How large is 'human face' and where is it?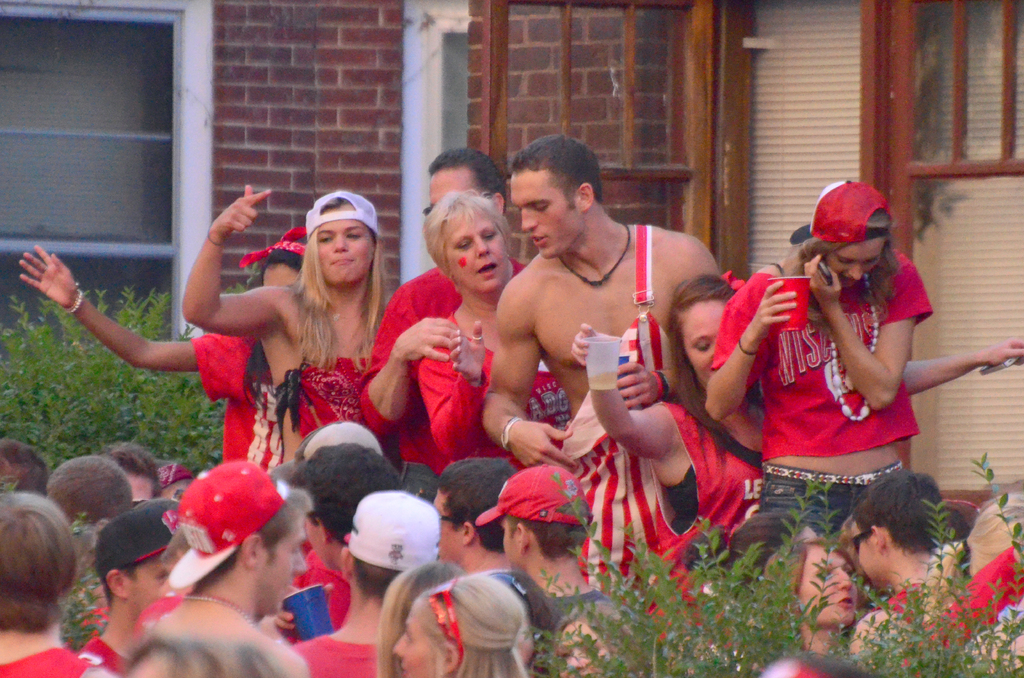
Bounding box: locate(264, 265, 299, 286).
